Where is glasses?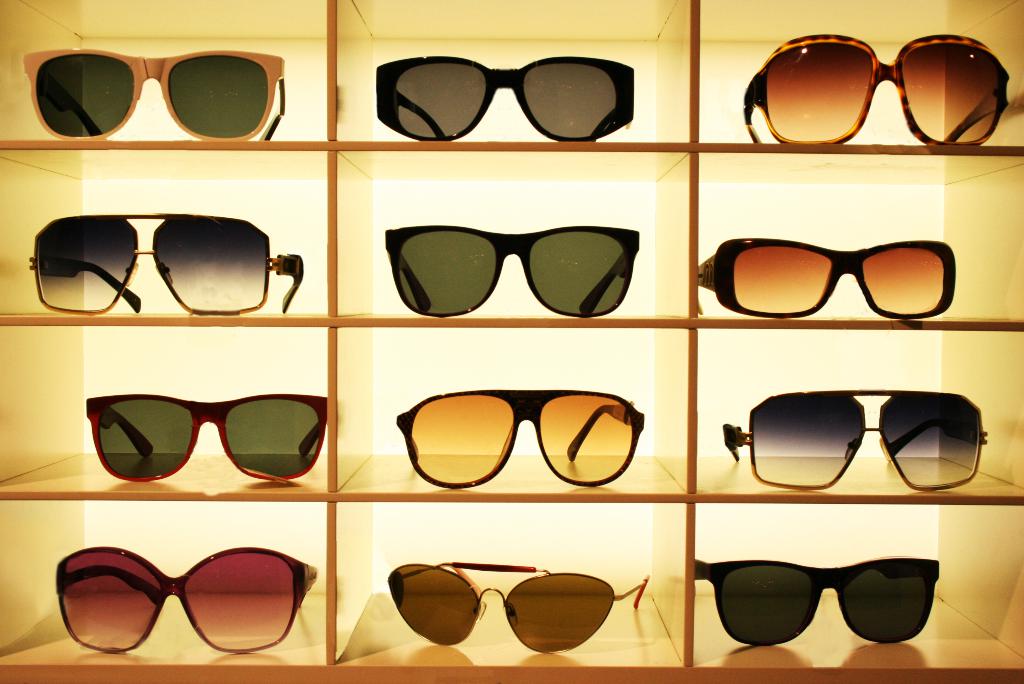
<bbox>738, 31, 1012, 147</bbox>.
